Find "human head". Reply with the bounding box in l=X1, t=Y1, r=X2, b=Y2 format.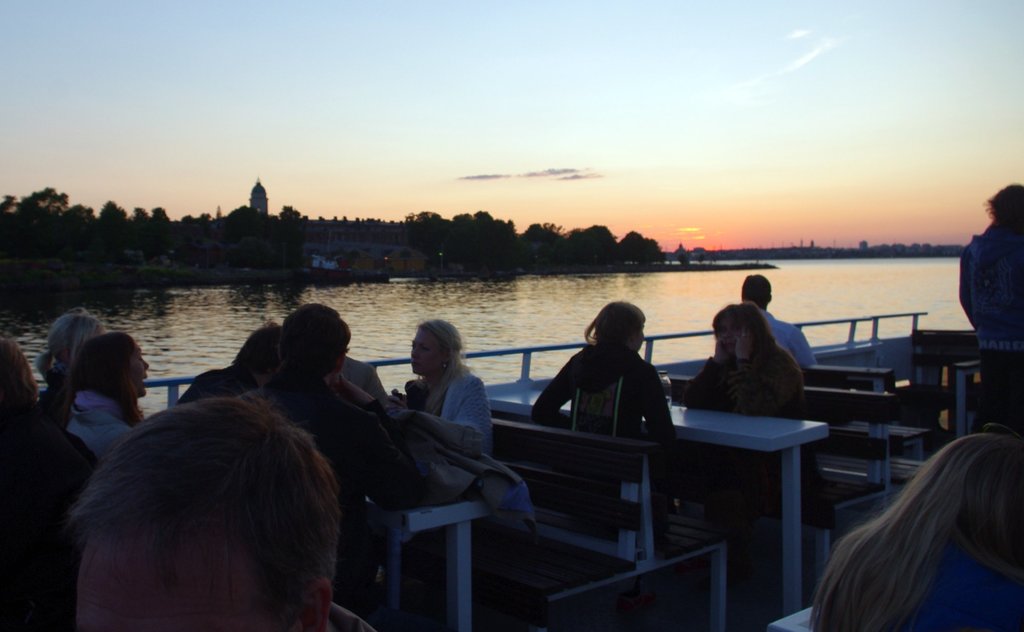
l=993, t=183, r=1023, b=227.
